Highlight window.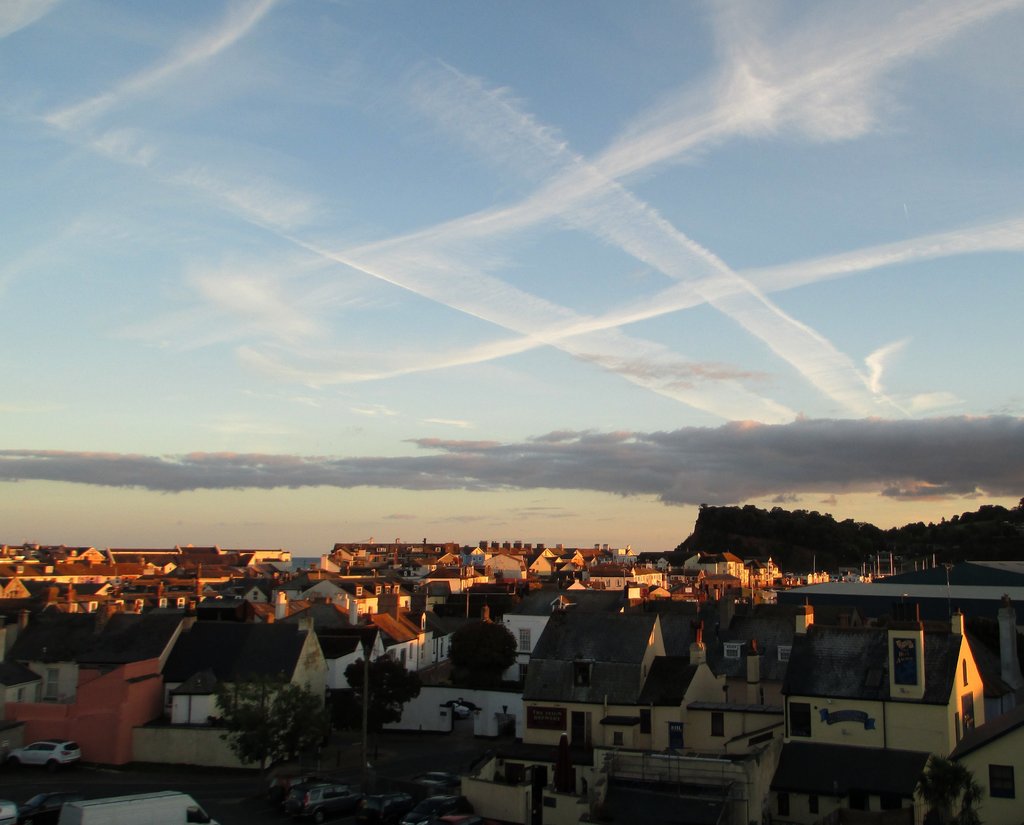
Highlighted region: <bbox>687, 498, 883, 593</bbox>.
